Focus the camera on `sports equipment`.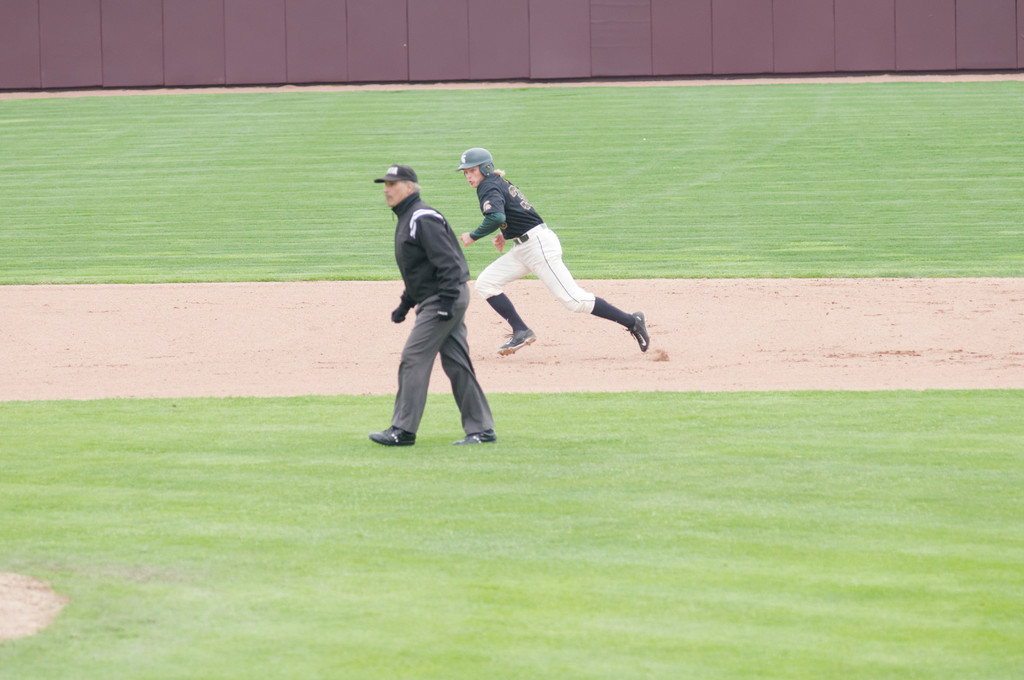
Focus region: 367 426 415 450.
